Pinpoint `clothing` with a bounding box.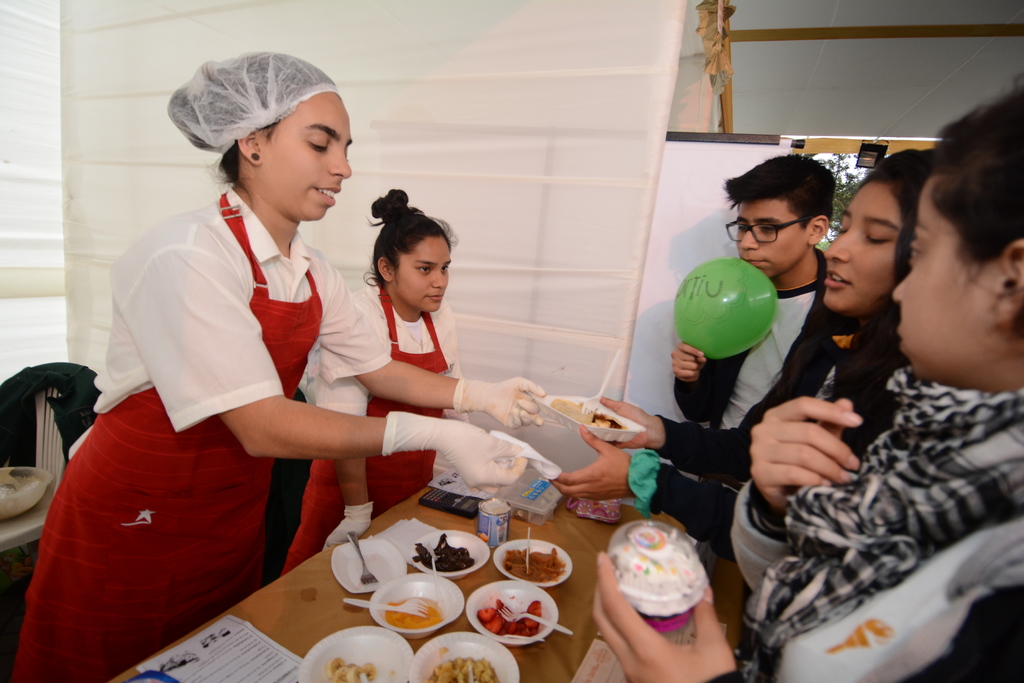
bbox=(684, 366, 1023, 682).
